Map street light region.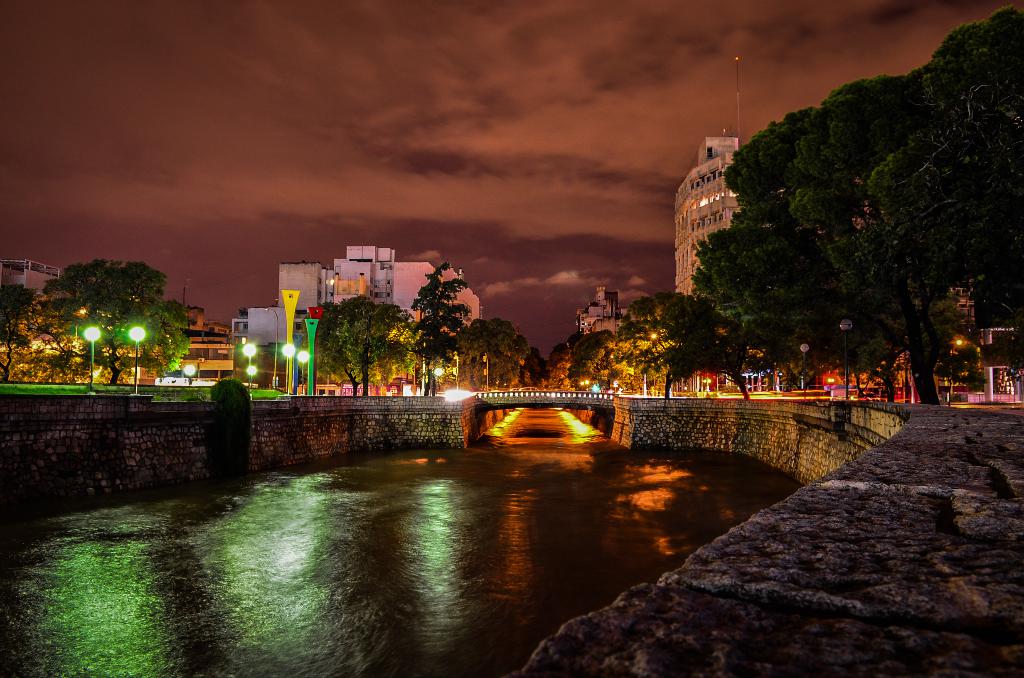
Mapped to {"x1": 432, "y1": 367, "x2": 444, "y2": 397}.
